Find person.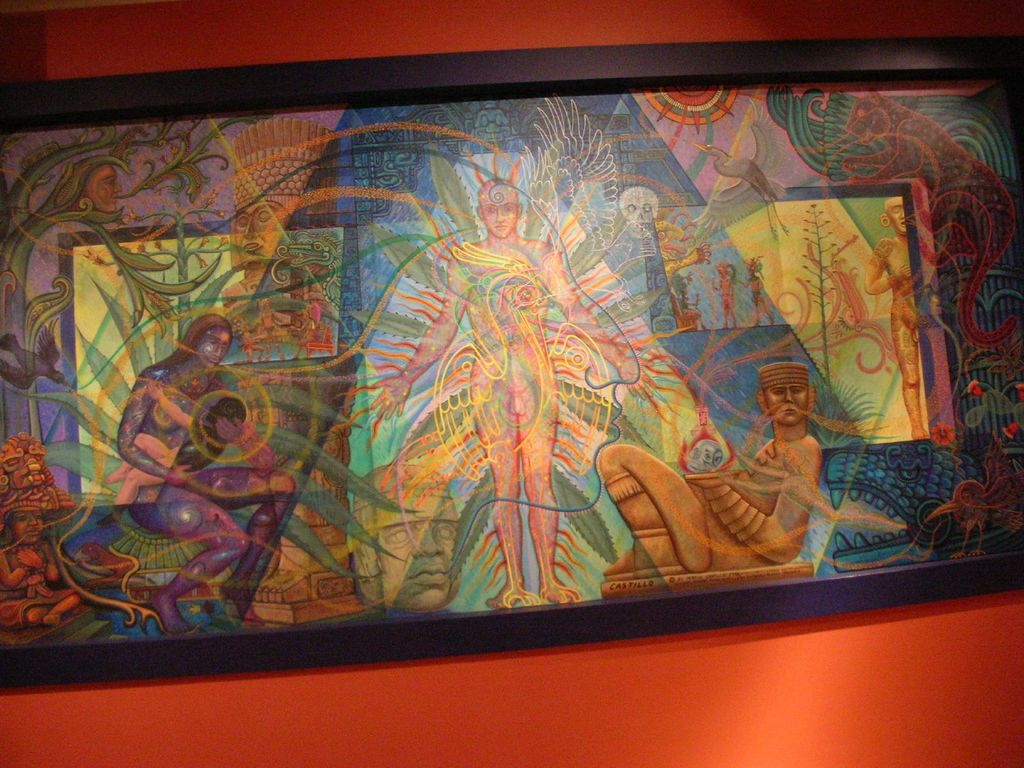
374,172,662,618.
